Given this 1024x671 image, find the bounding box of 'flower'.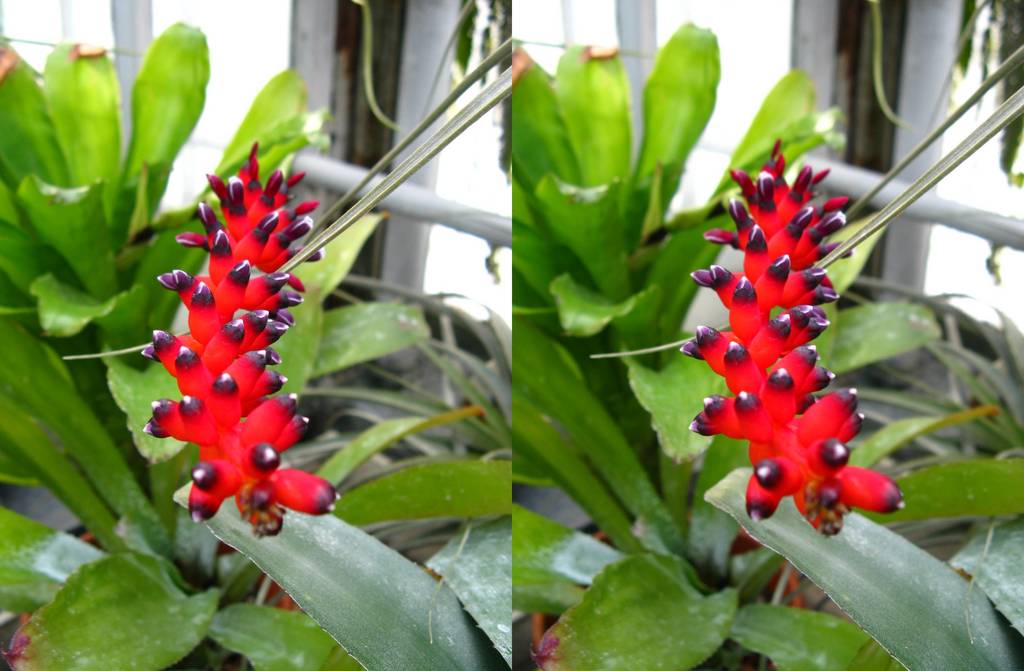
<box>139,135,358,540</box>.
